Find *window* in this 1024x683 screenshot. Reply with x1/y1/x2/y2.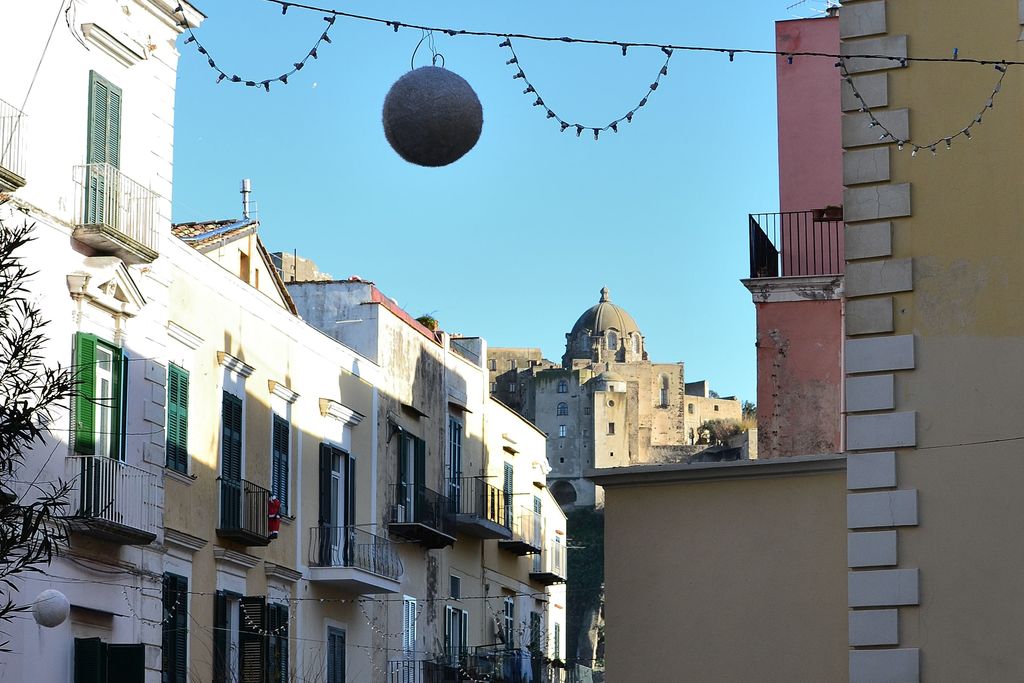
447/603/467/667.
